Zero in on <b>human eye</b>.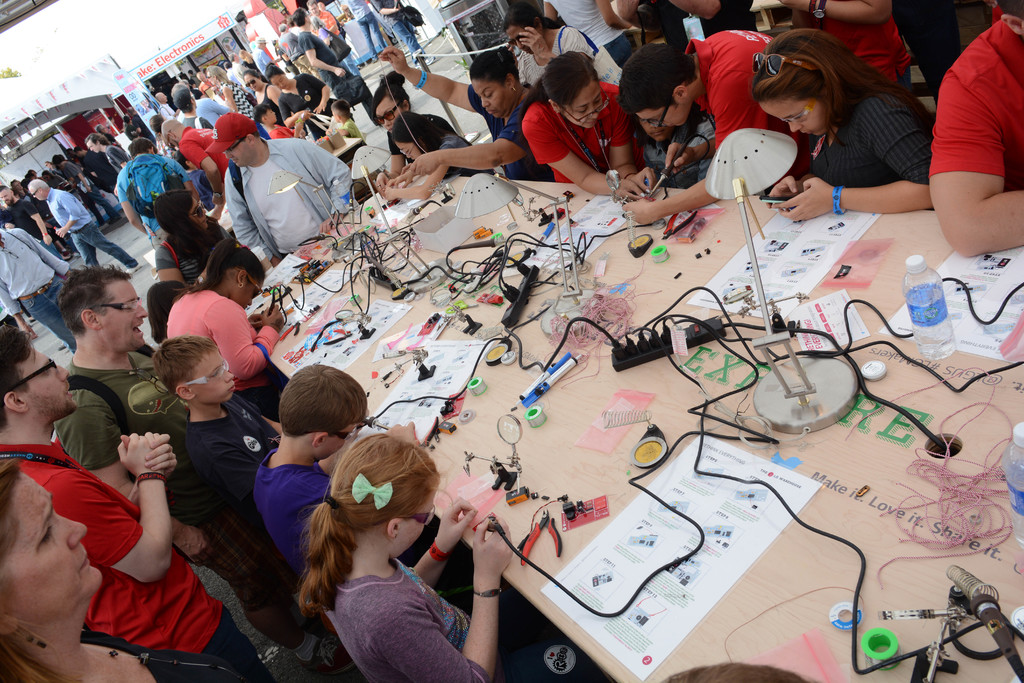
Zeroed in: Rect(36, 521, 58, 548).
